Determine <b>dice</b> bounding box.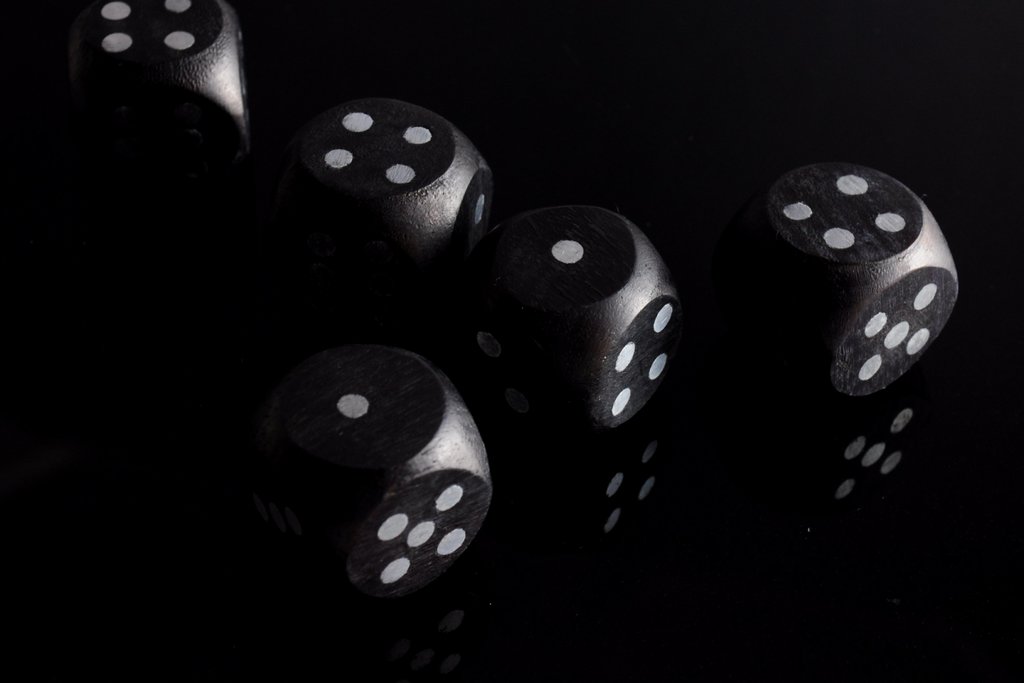
Determined: bbox=(285, 93, 495, 325).
